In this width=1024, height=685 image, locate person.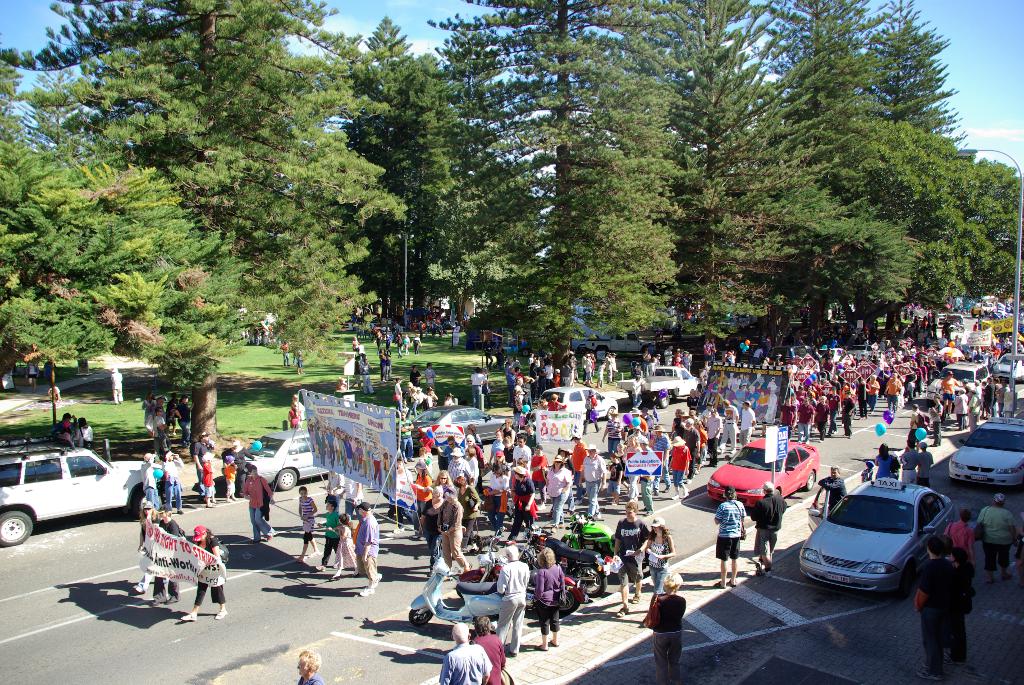
Bounding box: [53,425,76,448].
